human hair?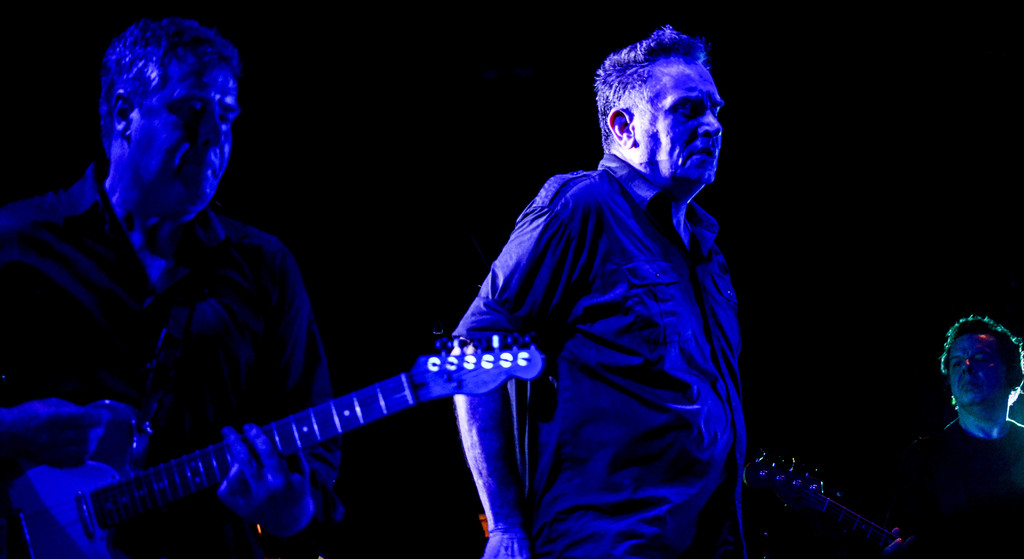
{"left": 590, "top": 25, "right": 717, "bottom": 164}
